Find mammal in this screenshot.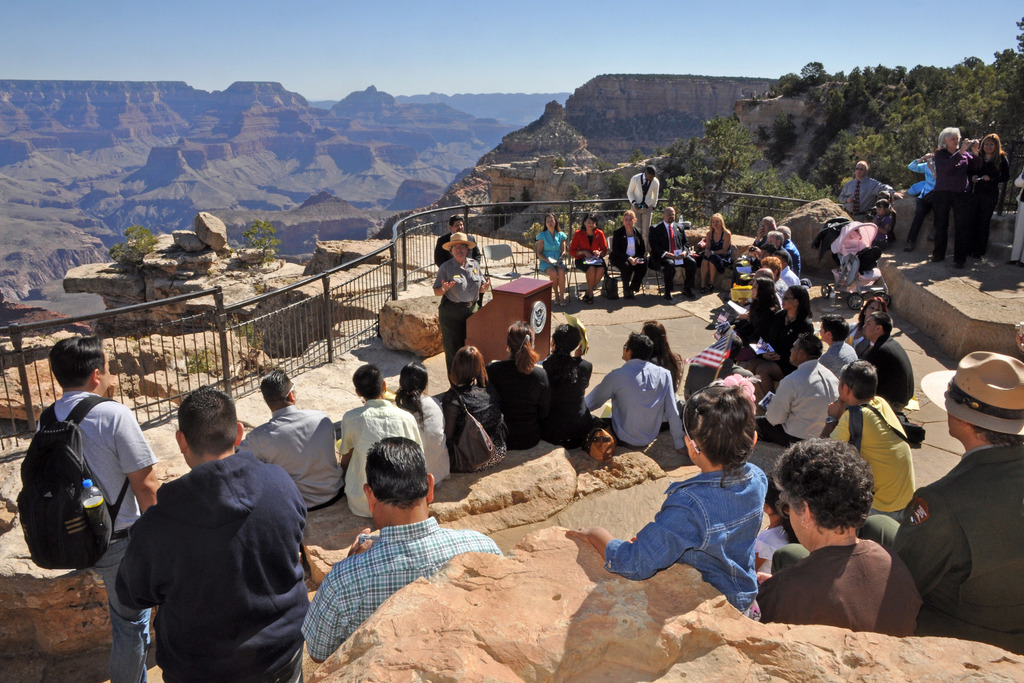
The bounding box for mammal is 753:282:815:383.
